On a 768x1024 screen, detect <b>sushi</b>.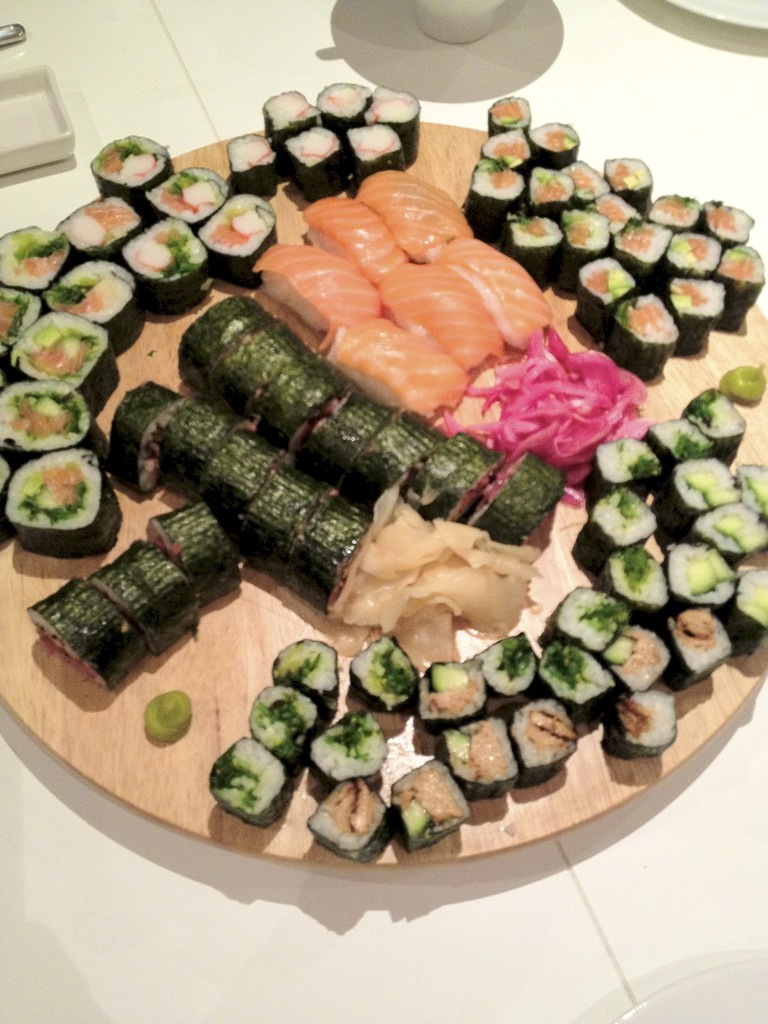
<bbox>16, 574, 149, 695</bbox>.
